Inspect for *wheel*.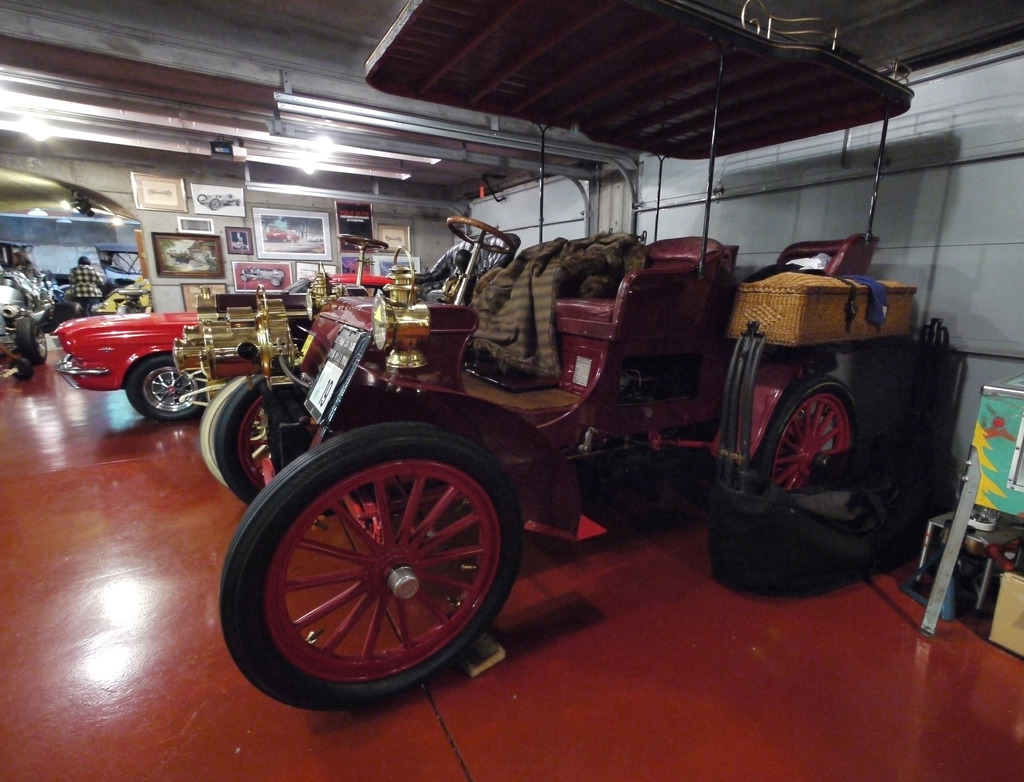
Inspection: BBox(757, 379, 852, 490).
